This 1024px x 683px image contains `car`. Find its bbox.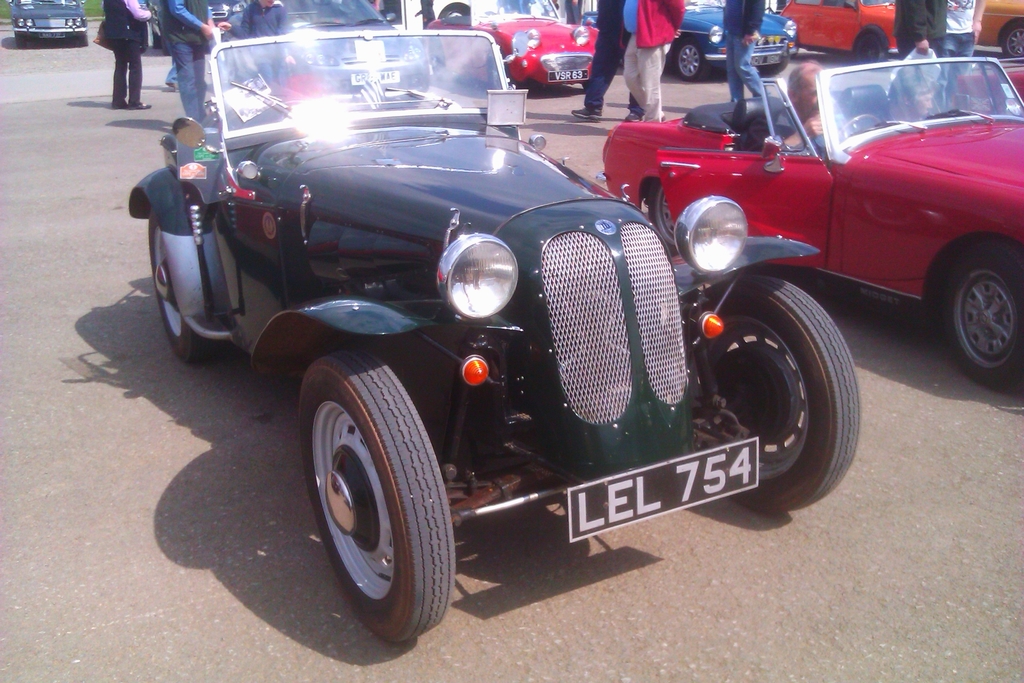
bbox(597, 56, 1023, 388).
